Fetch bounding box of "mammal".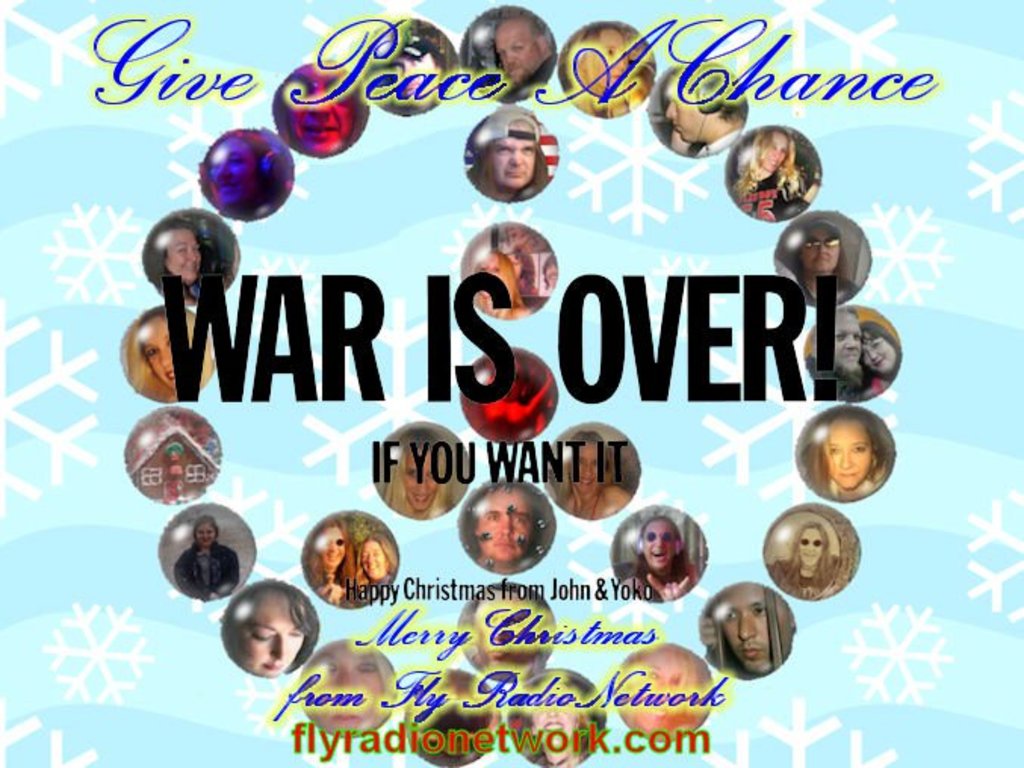
Bbox: box=[126, 313, 209, 398].
